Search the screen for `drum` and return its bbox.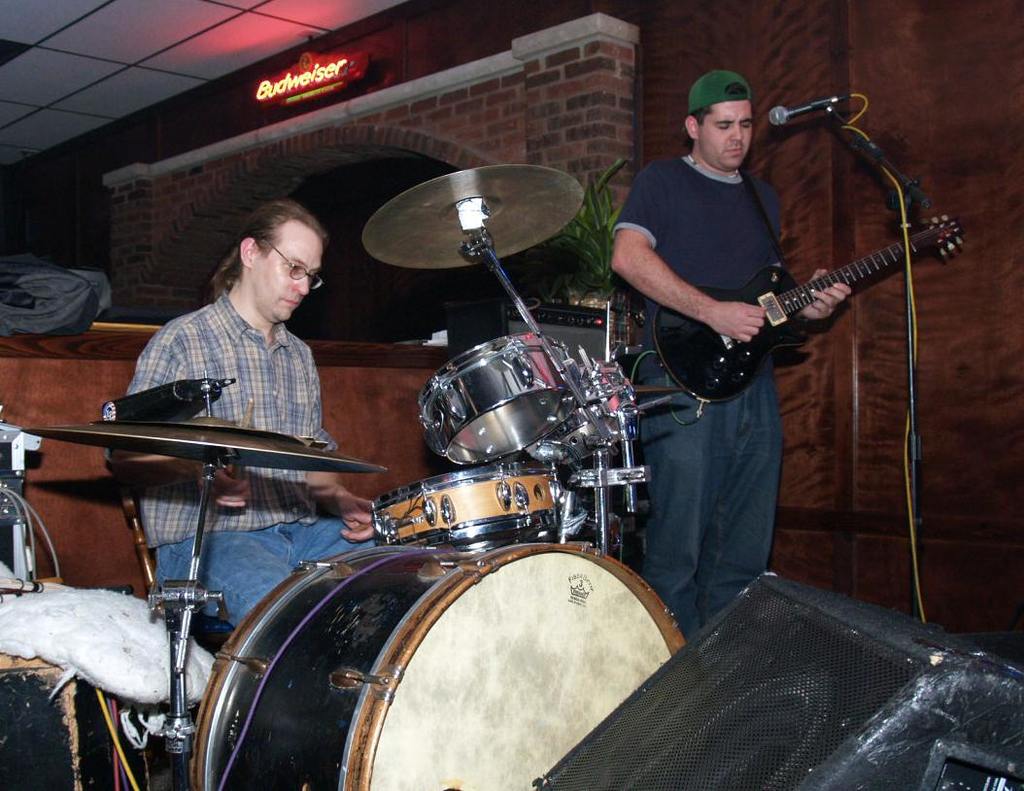
Found: [x1=369, y1=472, x2=575, y2=550].
